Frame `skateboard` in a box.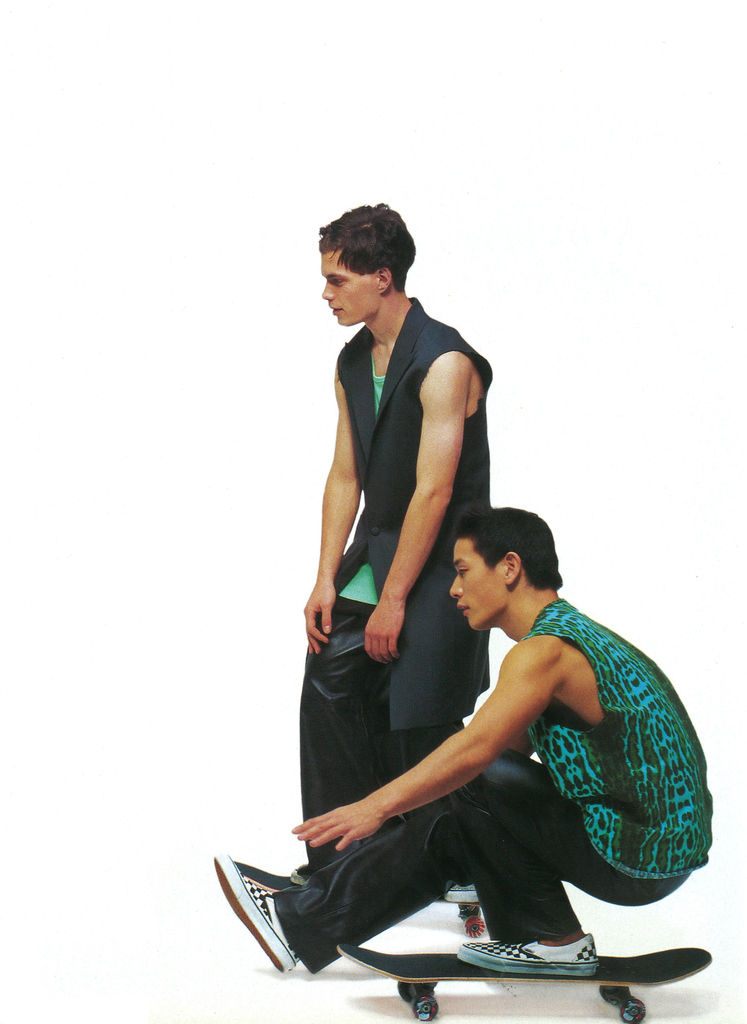
left=443, top=881, right=486, bottom=940.
